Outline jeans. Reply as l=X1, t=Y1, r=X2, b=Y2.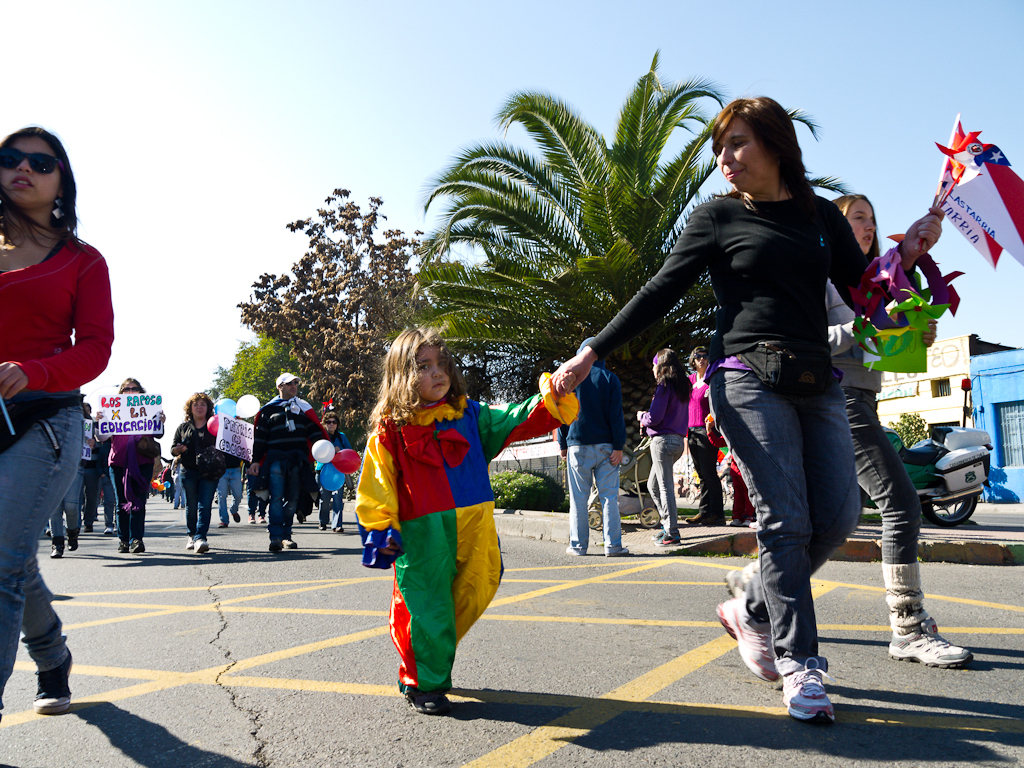
l=645, t=432, r=684, b=540.
